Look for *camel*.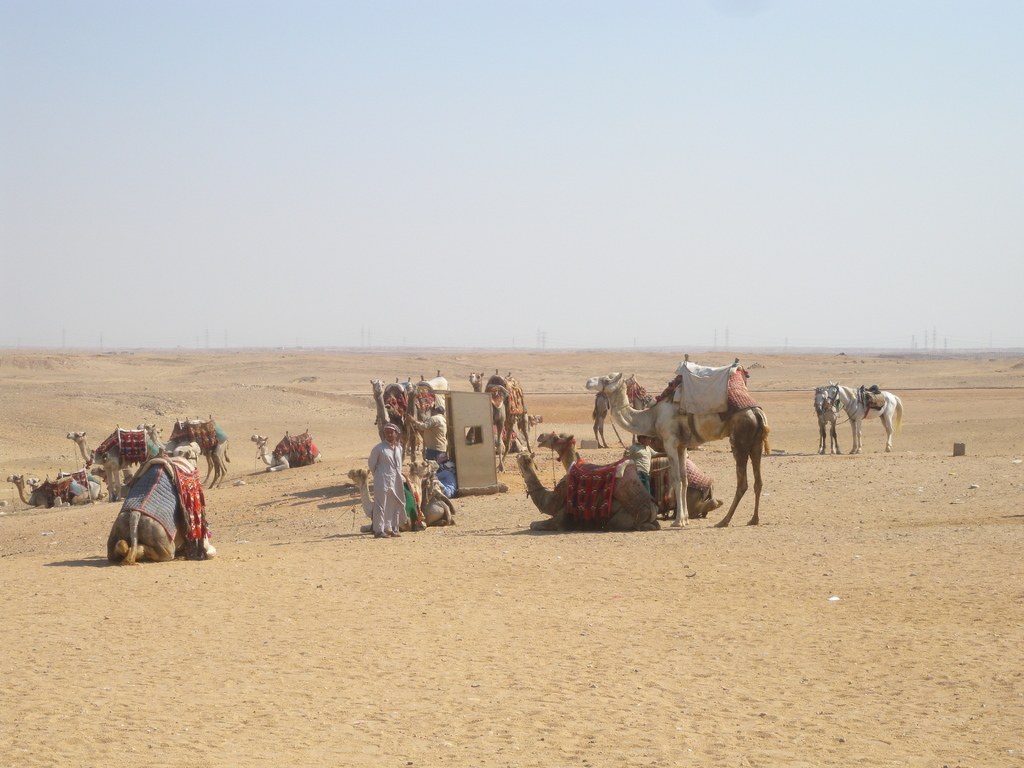
Found: bbox=[538, 435, 726, 520].
